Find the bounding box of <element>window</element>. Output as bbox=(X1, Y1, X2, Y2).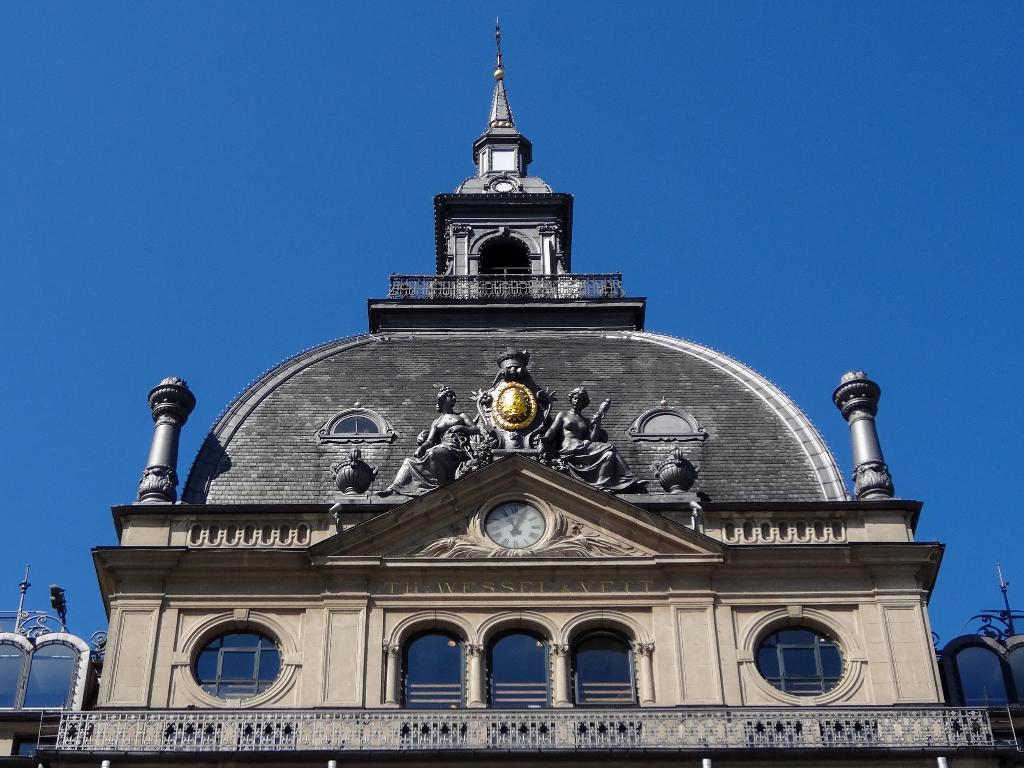
bbox=(749, 619, 858, 707).
